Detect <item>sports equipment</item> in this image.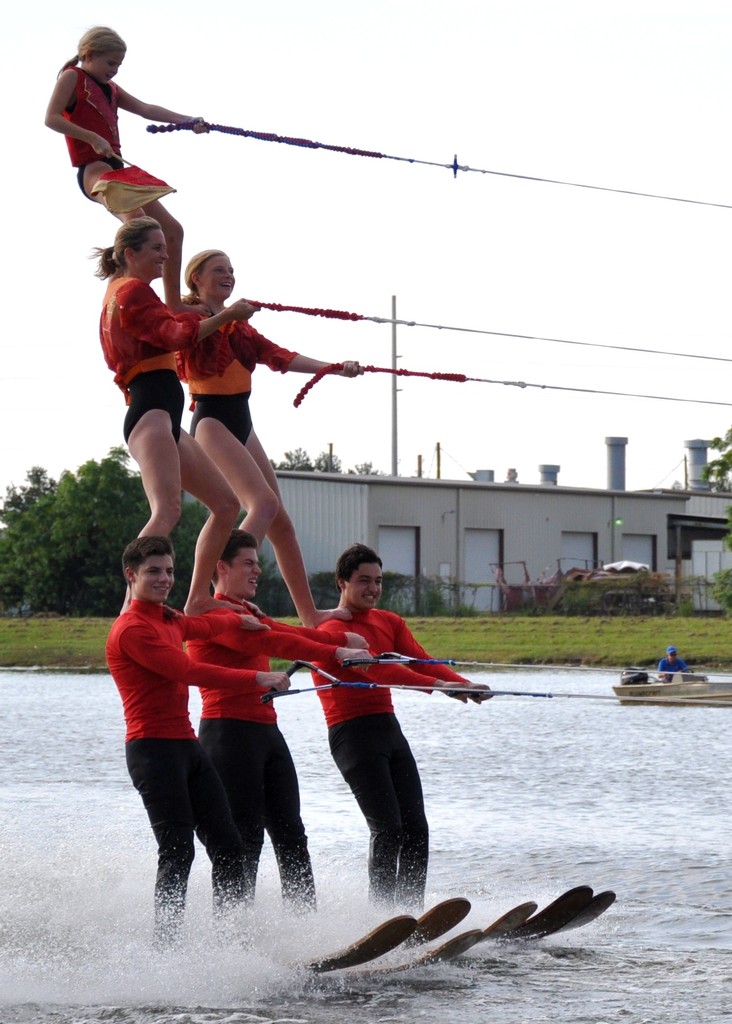
Detection: 345,650,731,682.
